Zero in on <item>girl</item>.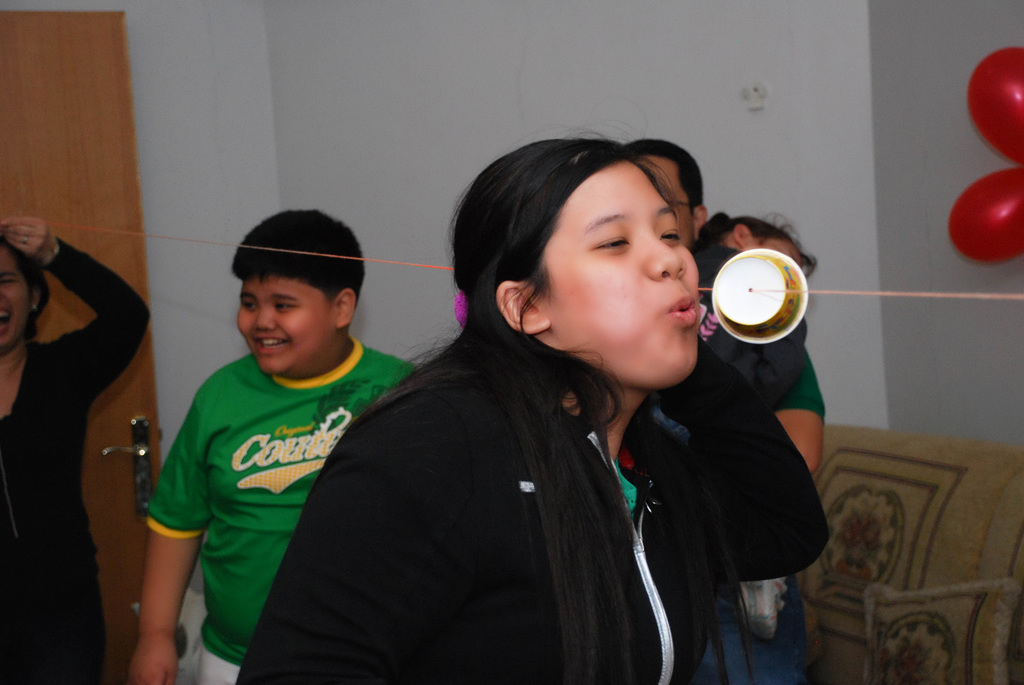
Zeroed in: [694,214,816,637].
